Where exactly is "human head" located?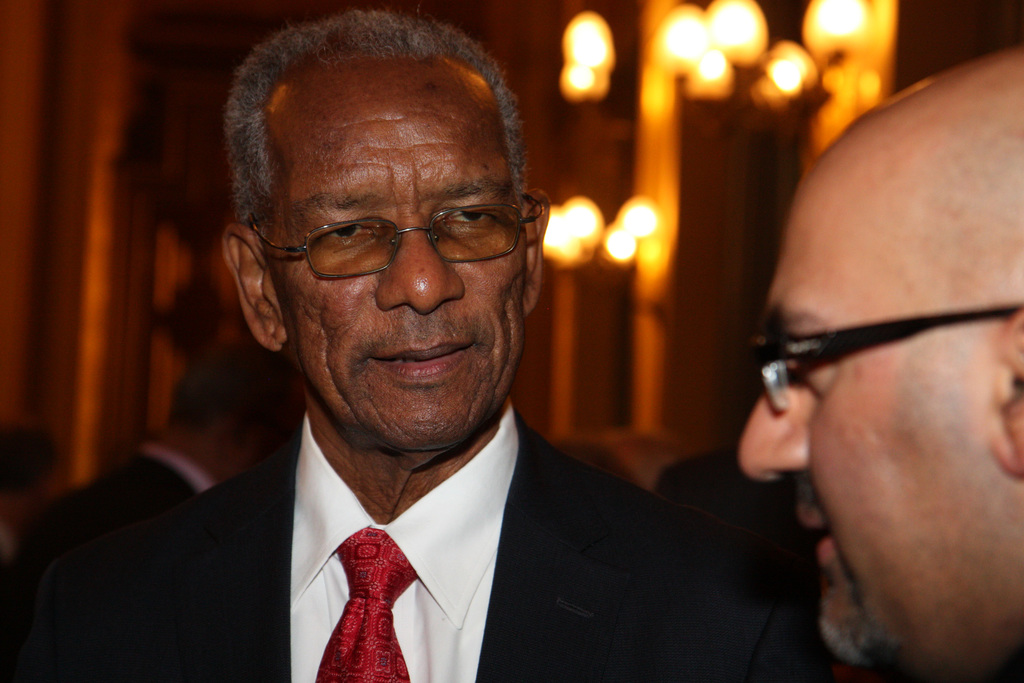
Its bounding box is l=220, t=5, r=553, b=464.
